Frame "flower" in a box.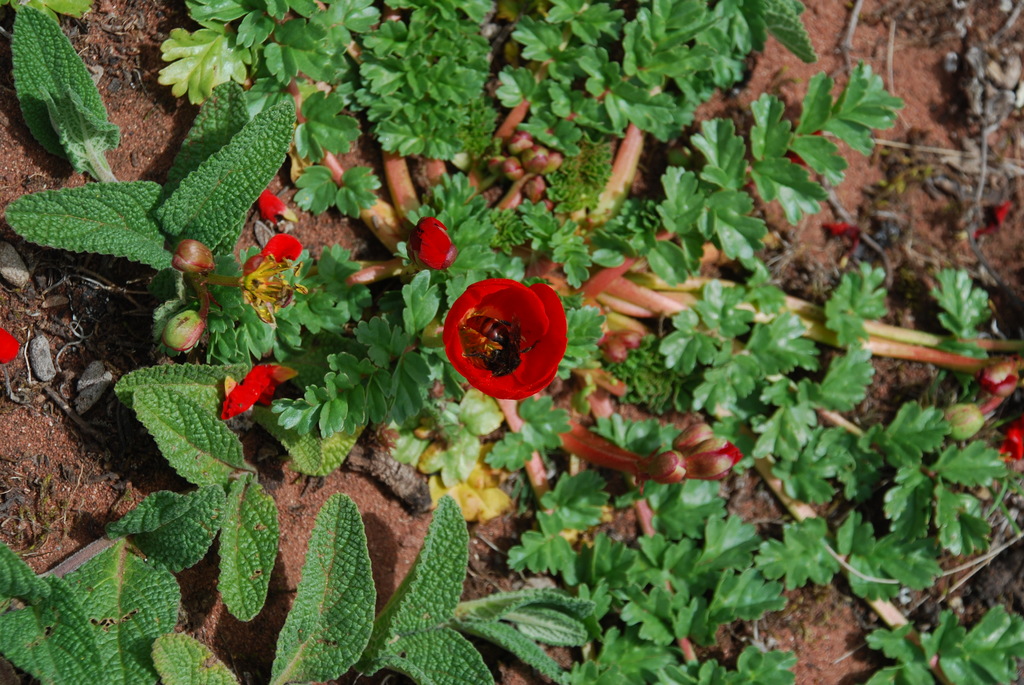
[448,274,569,404].
